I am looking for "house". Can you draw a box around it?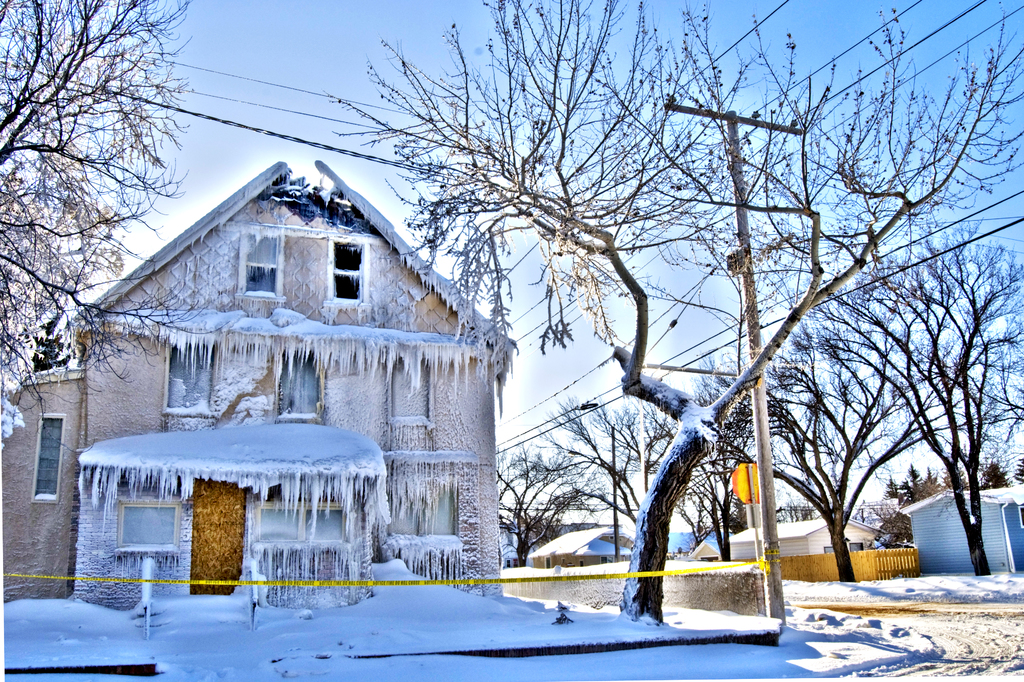
Sure, the bounding box is pyautogui.locateOnScreen(899, 484, 1023, 573).
